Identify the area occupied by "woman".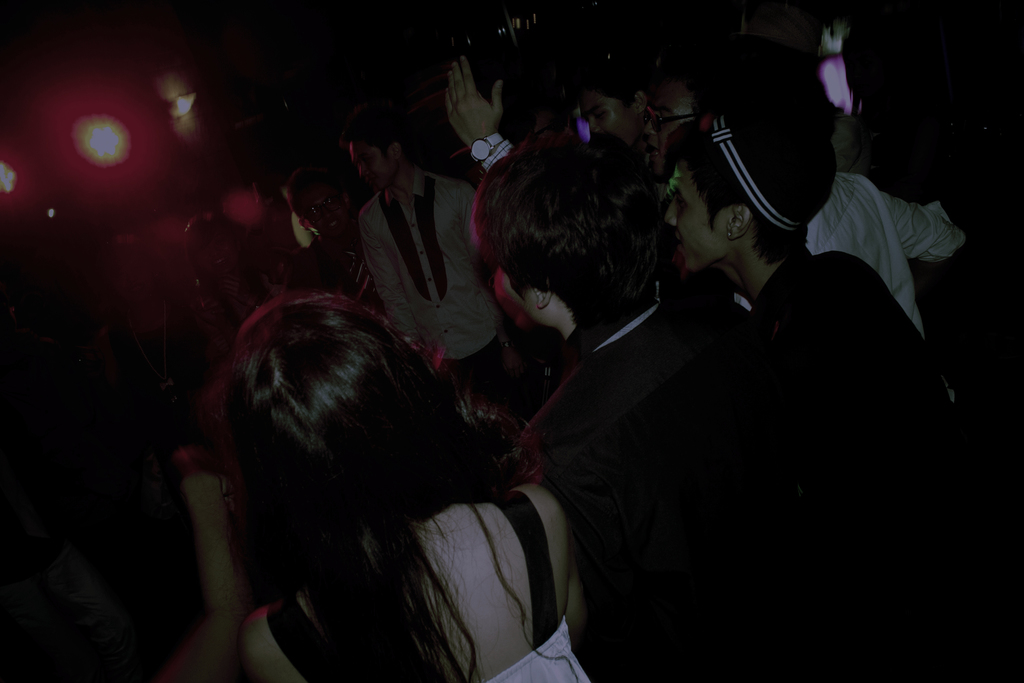
Area: 573,70,690,167.
